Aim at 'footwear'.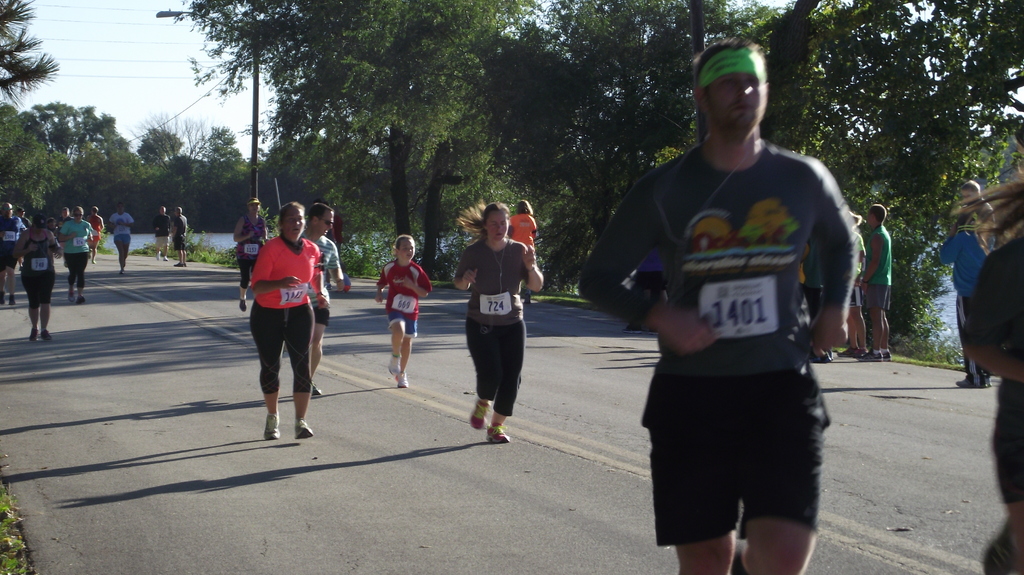
Aimed at crop(292, 416, 313, 438).
